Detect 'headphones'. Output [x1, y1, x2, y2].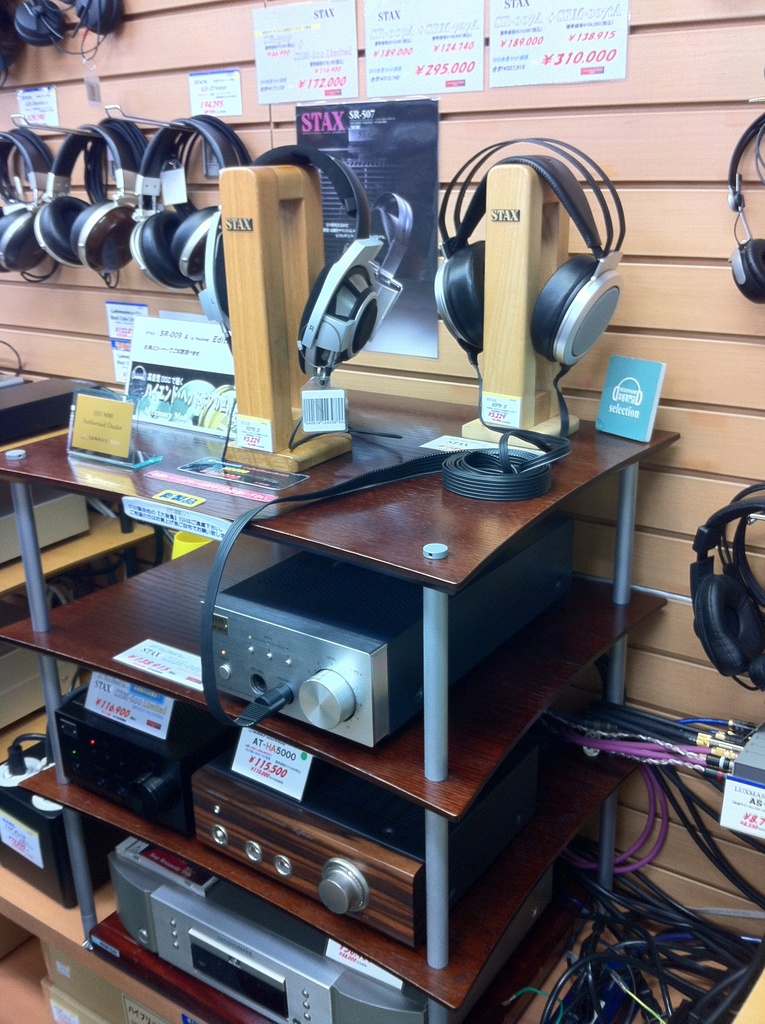
[691, 485, 764, 691].
